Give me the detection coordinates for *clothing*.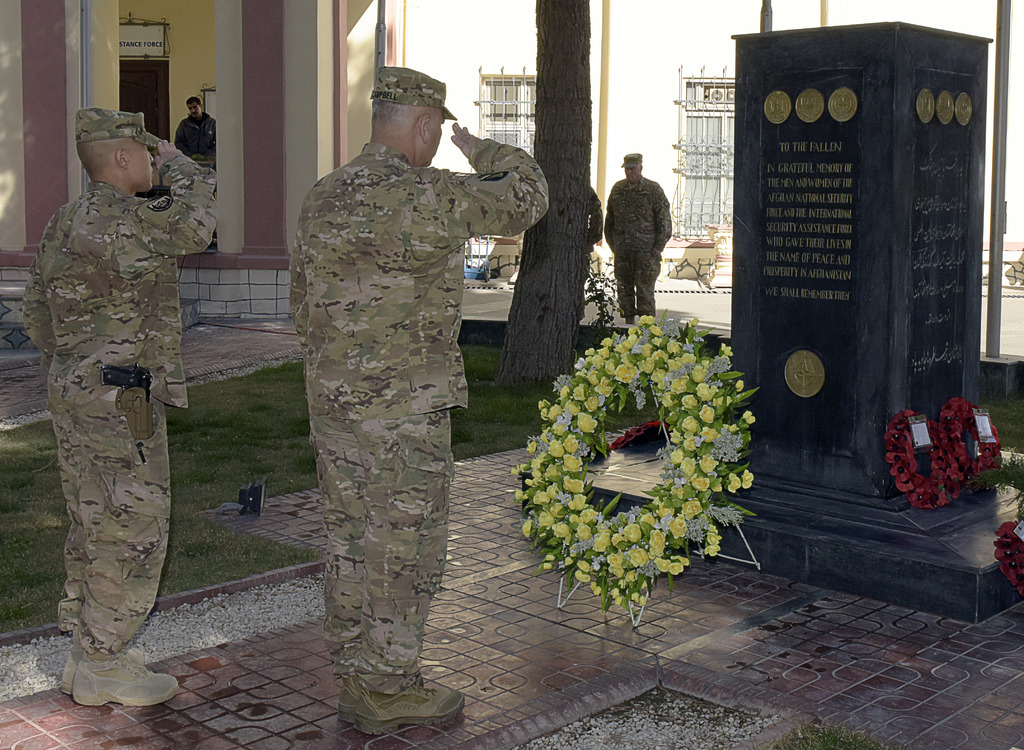
{"x1": 603, "y1": 173, "x2": 673, "y2": 317}.
